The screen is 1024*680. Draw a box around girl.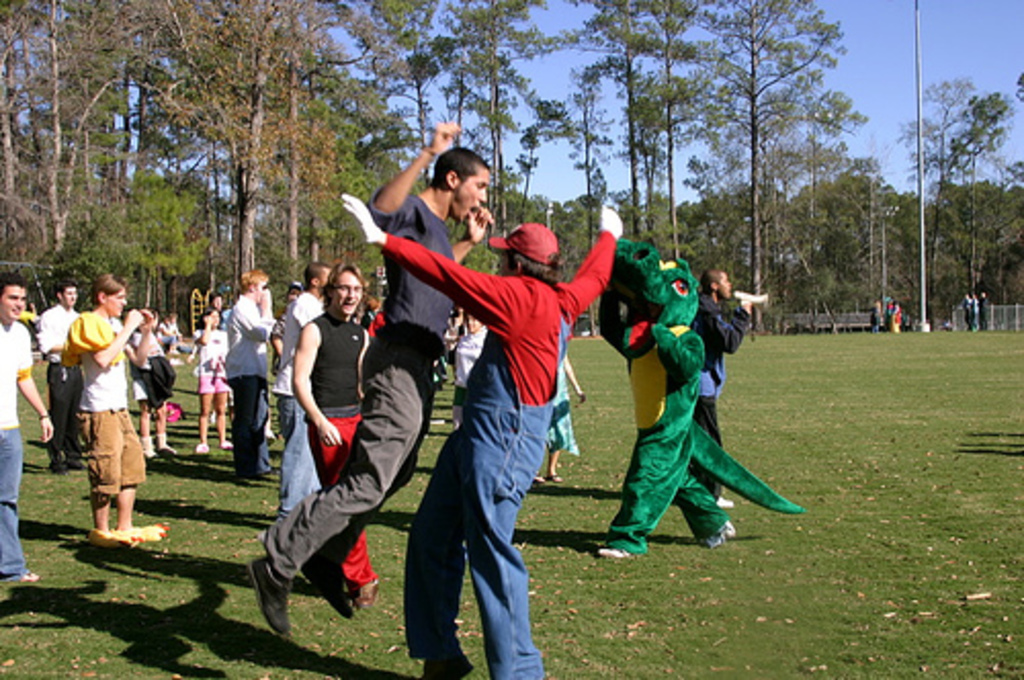
74, 277, 168, 549.
